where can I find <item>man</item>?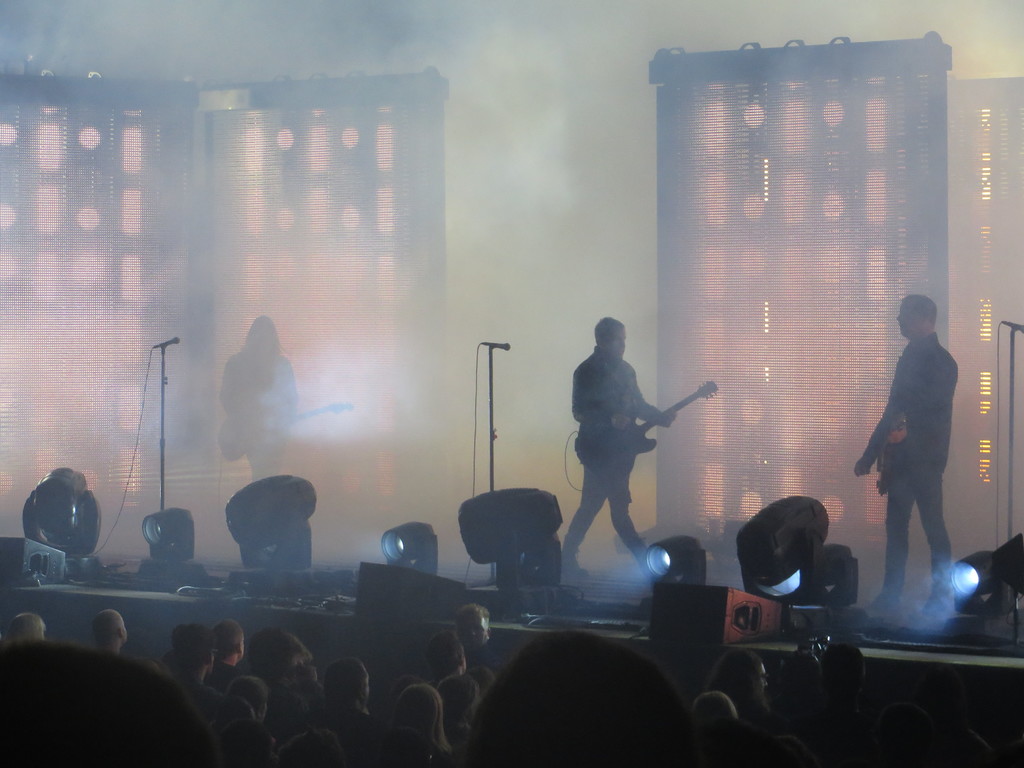
You can find it at rect(91, 610, 128, 652).
